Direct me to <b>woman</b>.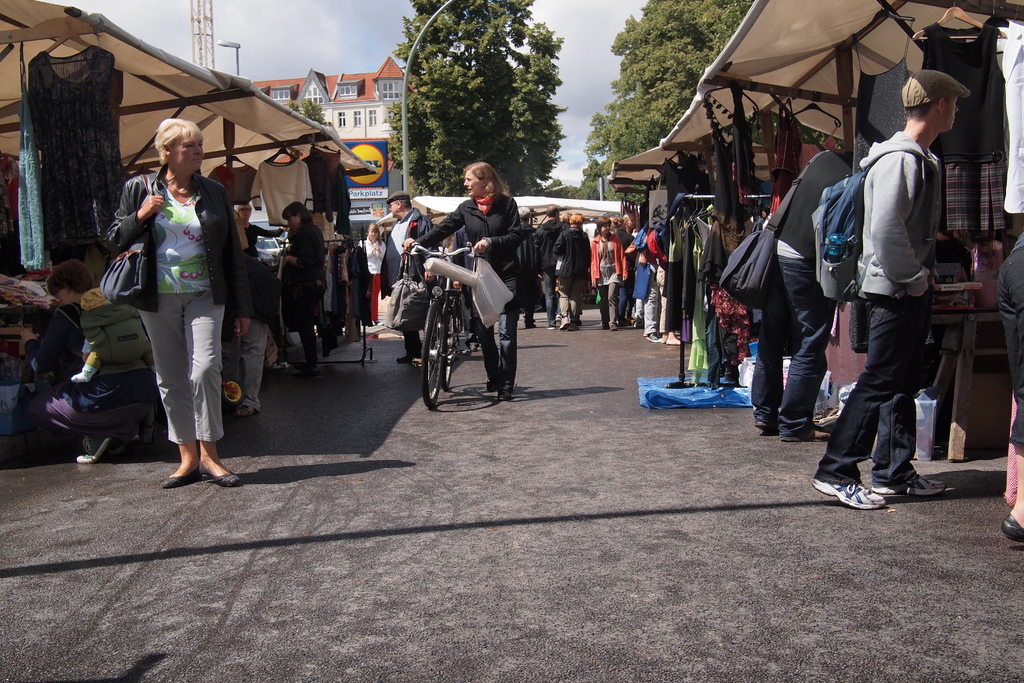
Direction: 405 162 525 398.
